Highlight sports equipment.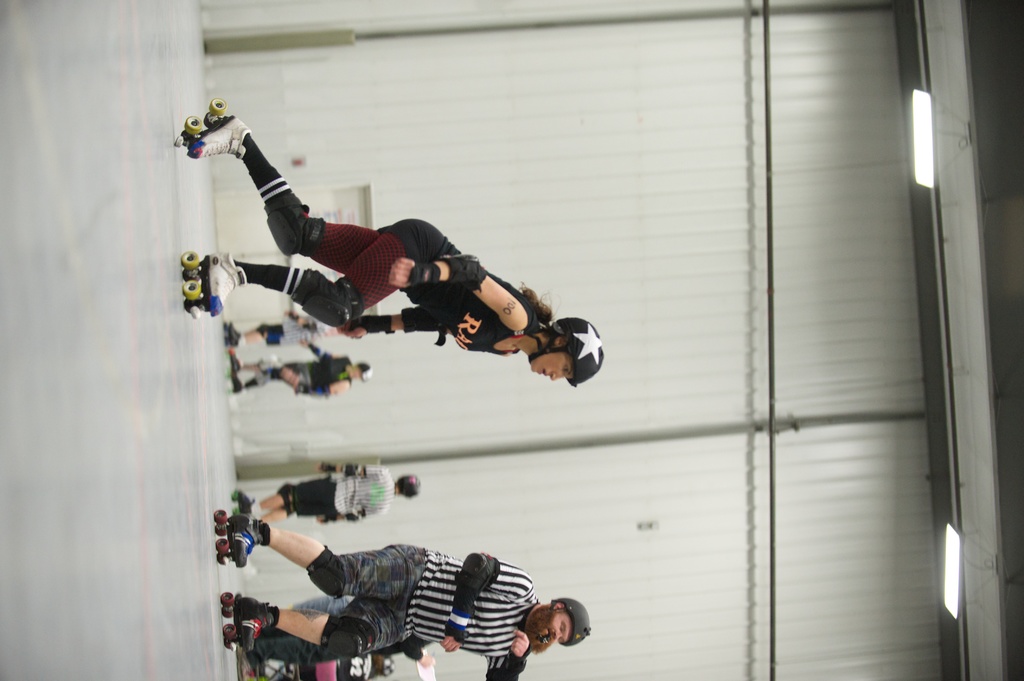
Highlighted region: select_region(549, 599, 590, 645).
